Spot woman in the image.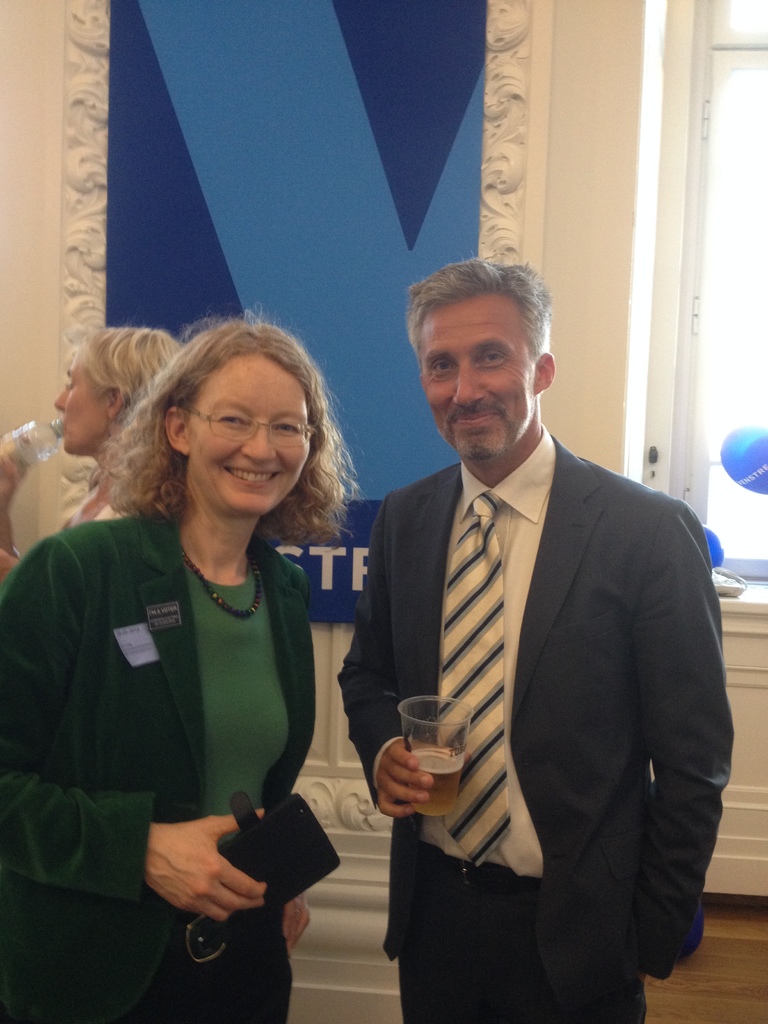
woman found at <bbox>21, 326, 369, 1011</bbox>.
